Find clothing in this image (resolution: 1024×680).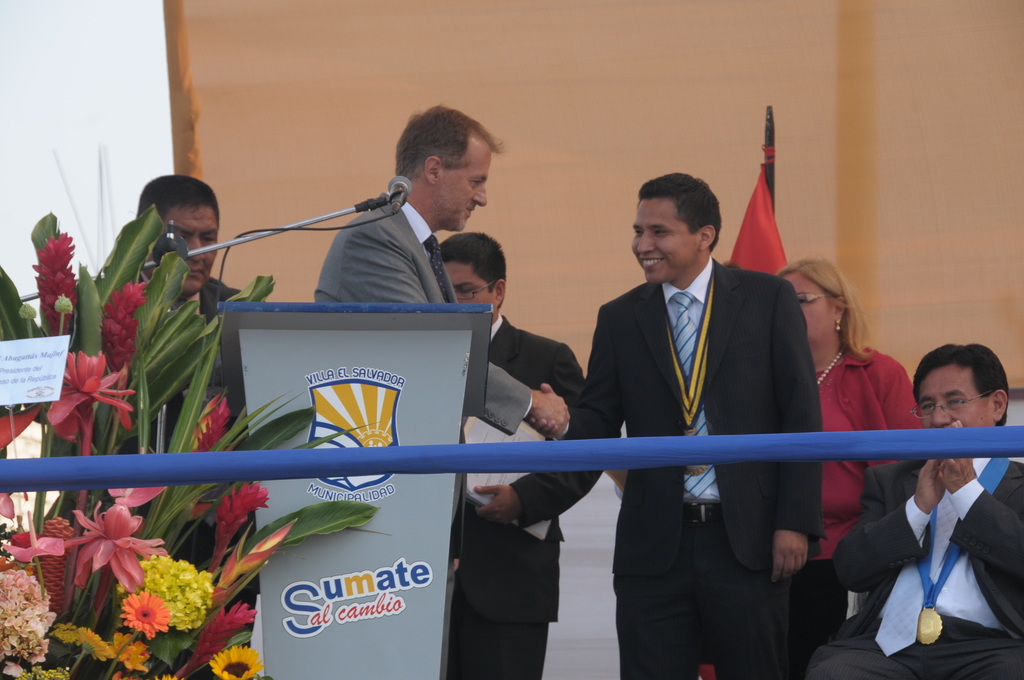
locate(562, 257, 828, 679).
